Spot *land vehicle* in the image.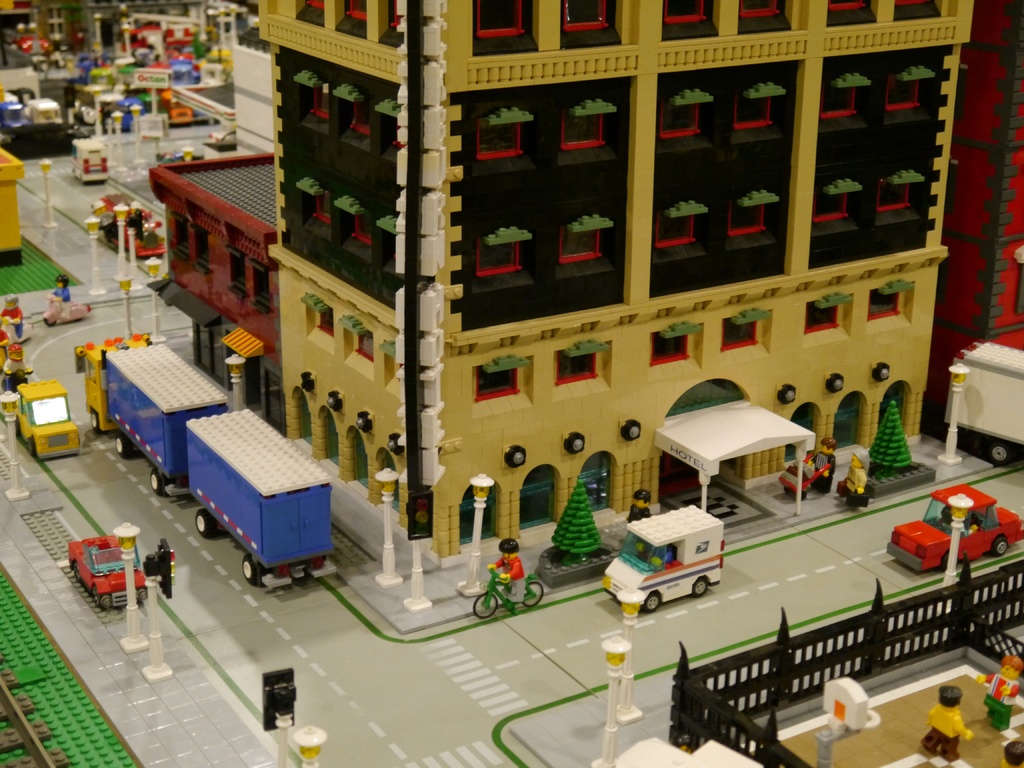
*land vehicle* found at x1=207 y1=125 x2=238 y2=145.
